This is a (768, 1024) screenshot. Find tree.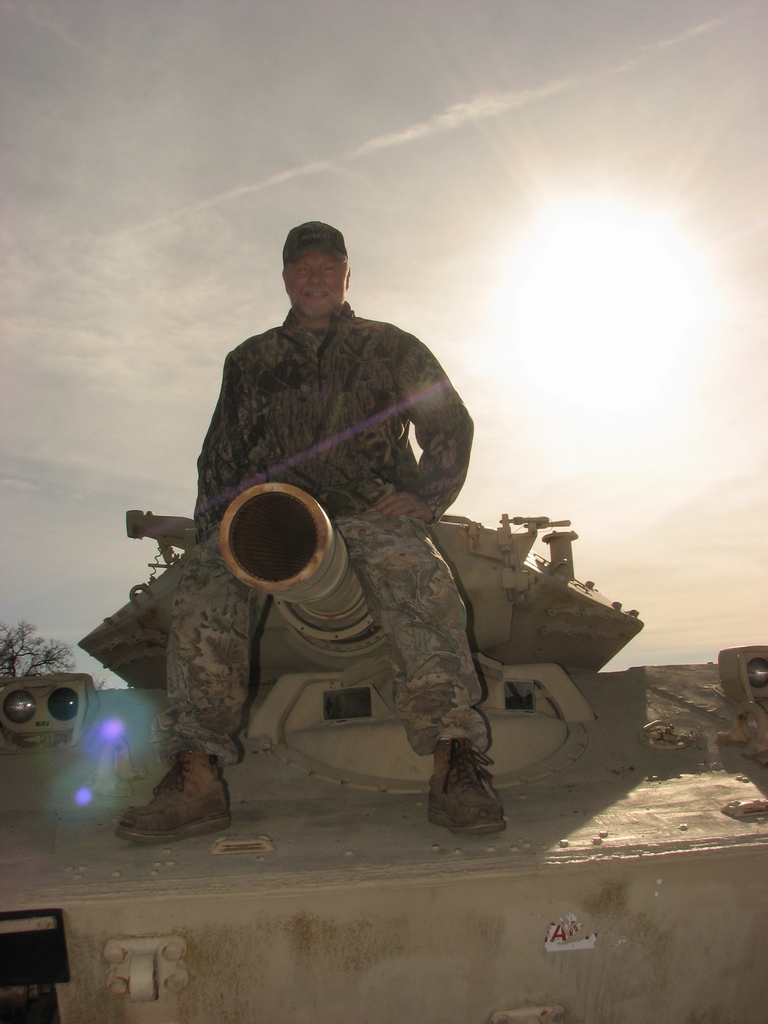
Bounding box: [left=0, top=617, right=84, bottom=687].
